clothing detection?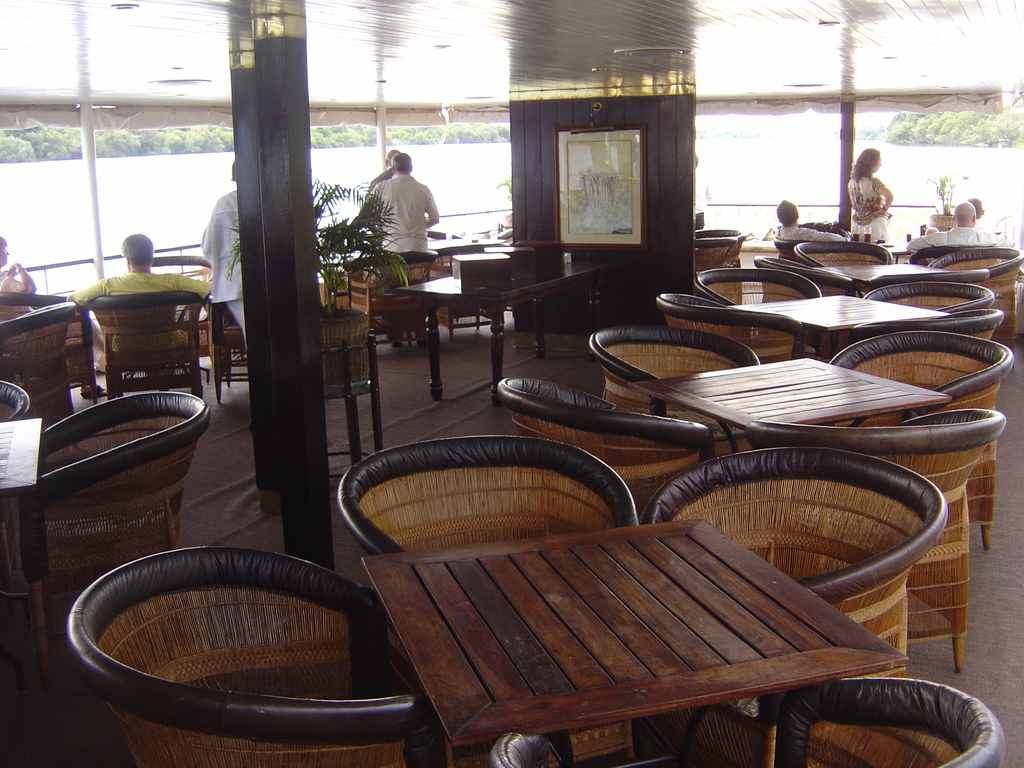
[left=900, top=224, right=985, bottom=250]
